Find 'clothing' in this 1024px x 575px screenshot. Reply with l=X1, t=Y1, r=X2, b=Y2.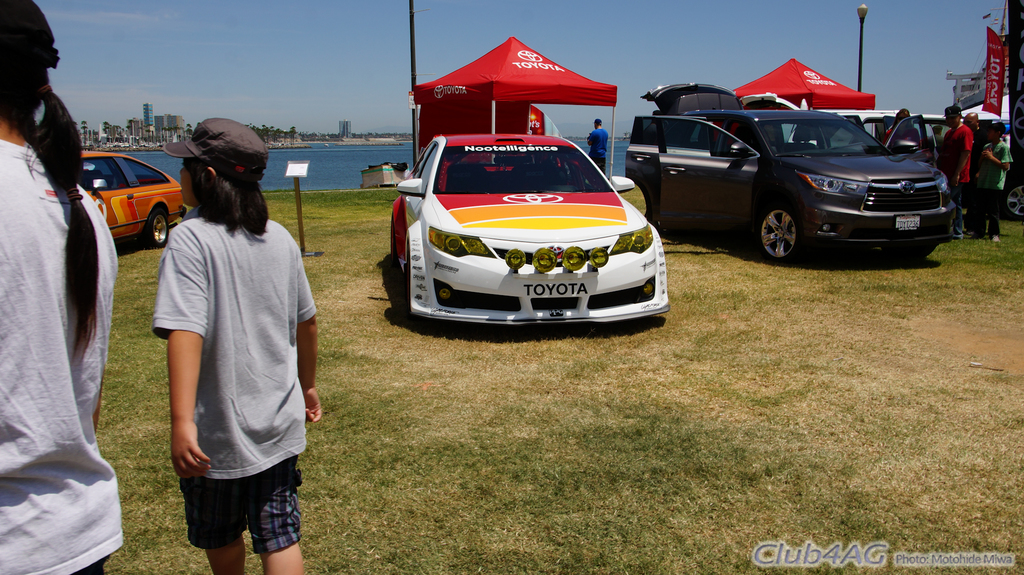
l=589, t=127, r=609, b=175.
